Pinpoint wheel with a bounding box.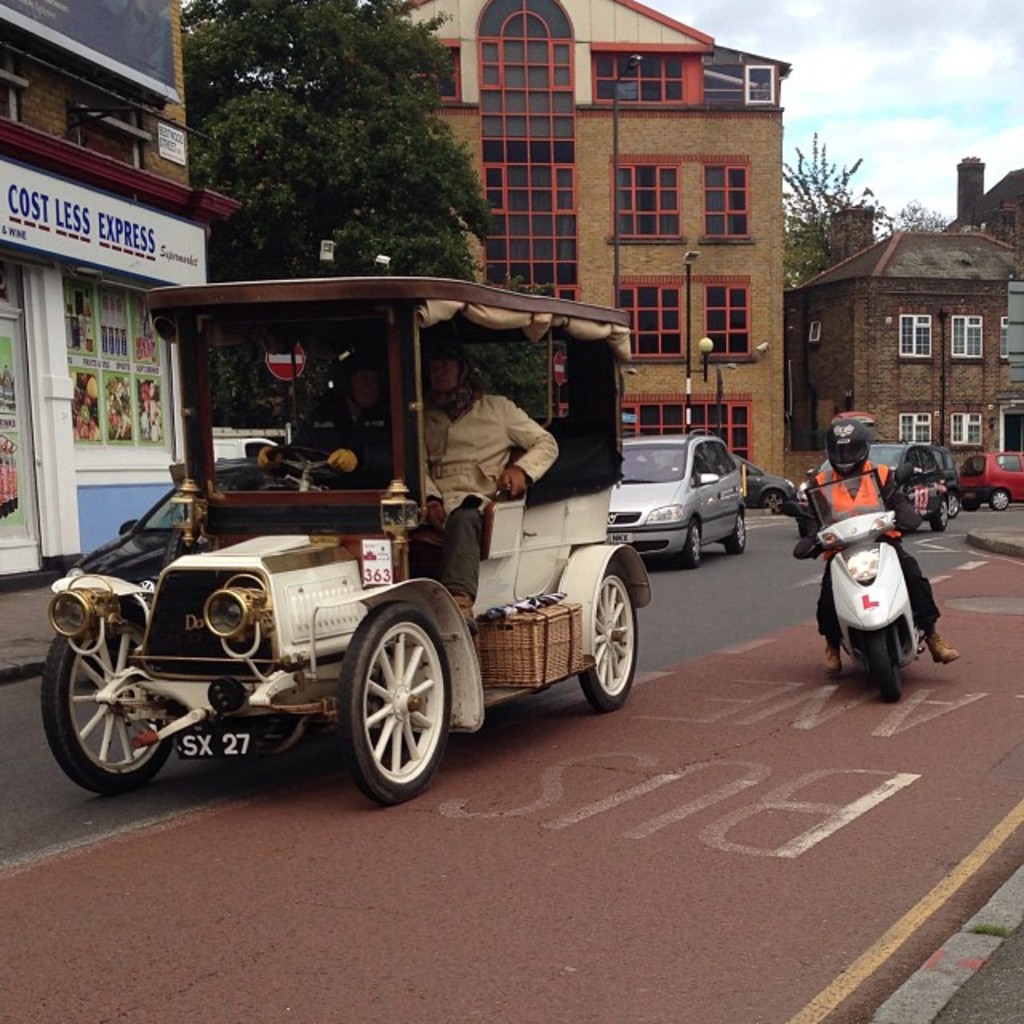
bbox(582, 566, 638, 710).
